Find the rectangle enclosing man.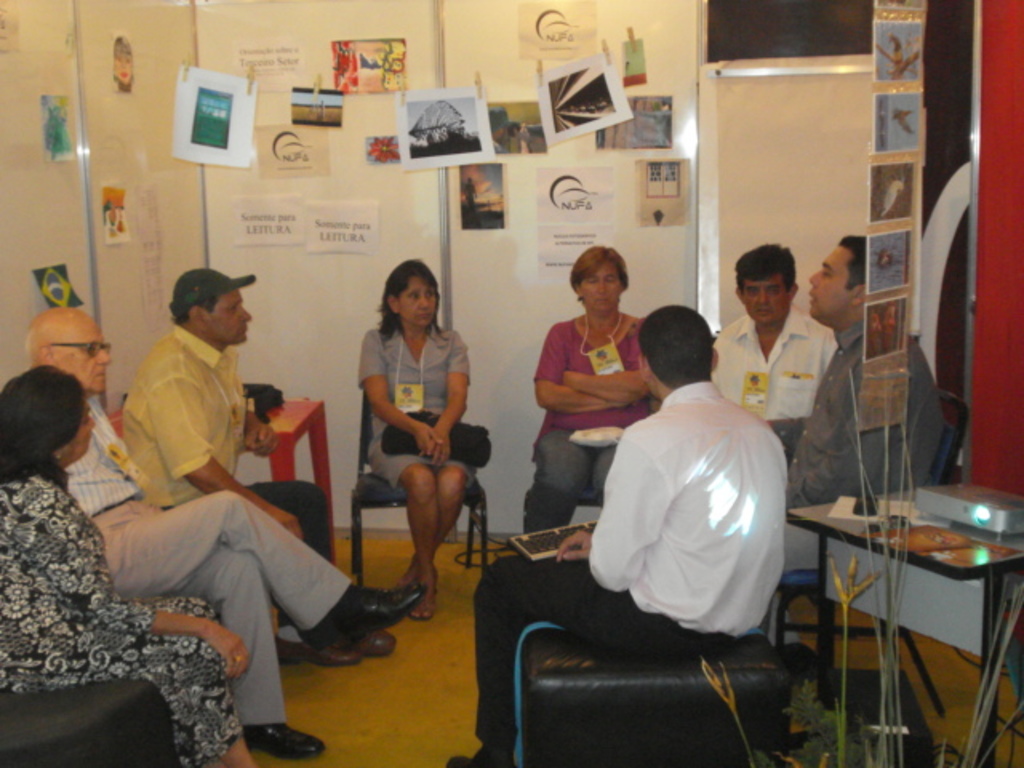
<box>443,301,794,766</box>.
